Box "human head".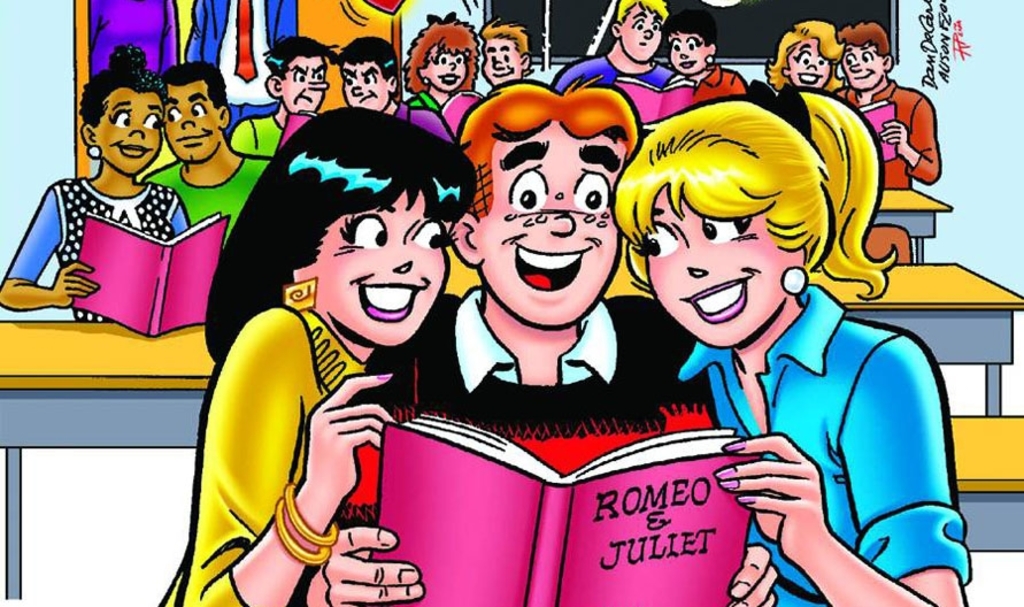
box=[262, 32, 328, 113].
